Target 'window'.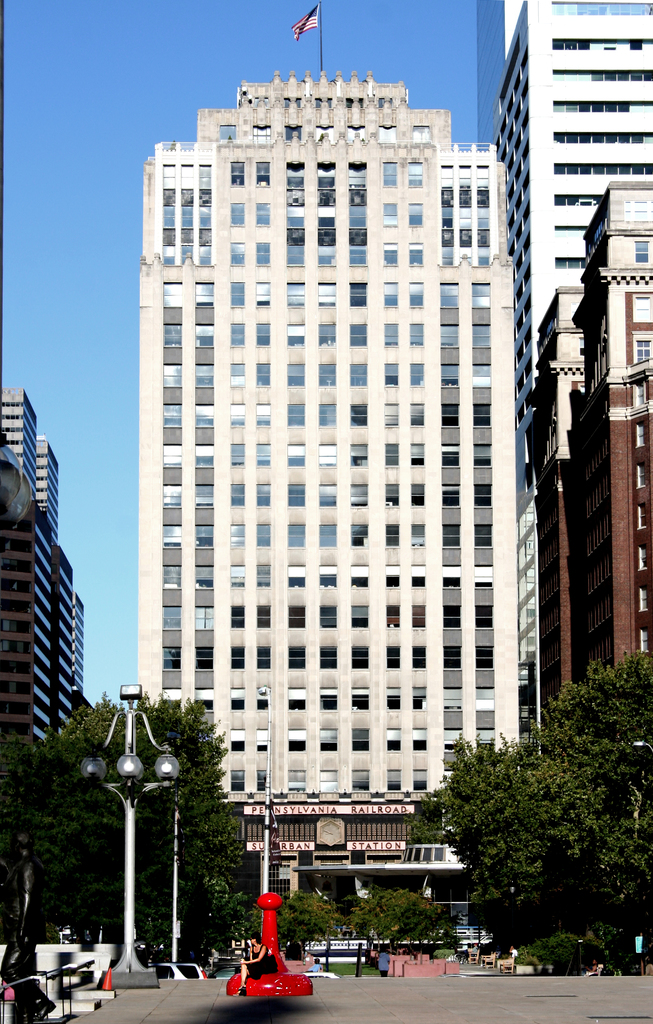
Target region: bbox(351, 770, 380, 794).
